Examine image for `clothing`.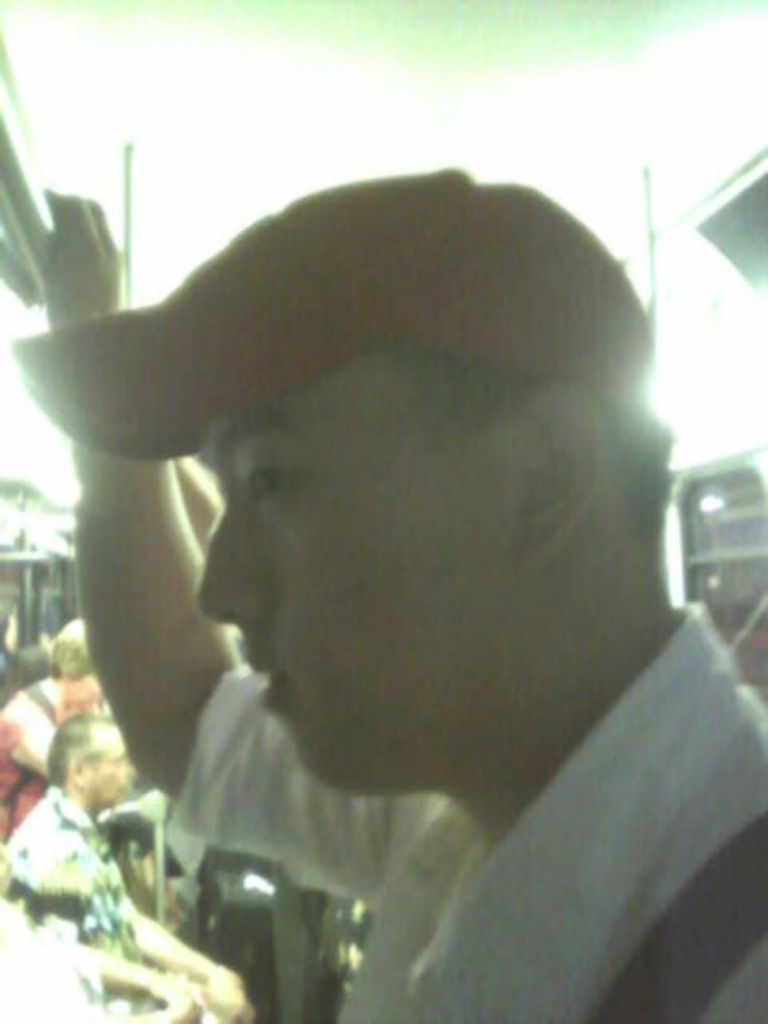
Examination result: bbox(3, 902, 112, 1022).
